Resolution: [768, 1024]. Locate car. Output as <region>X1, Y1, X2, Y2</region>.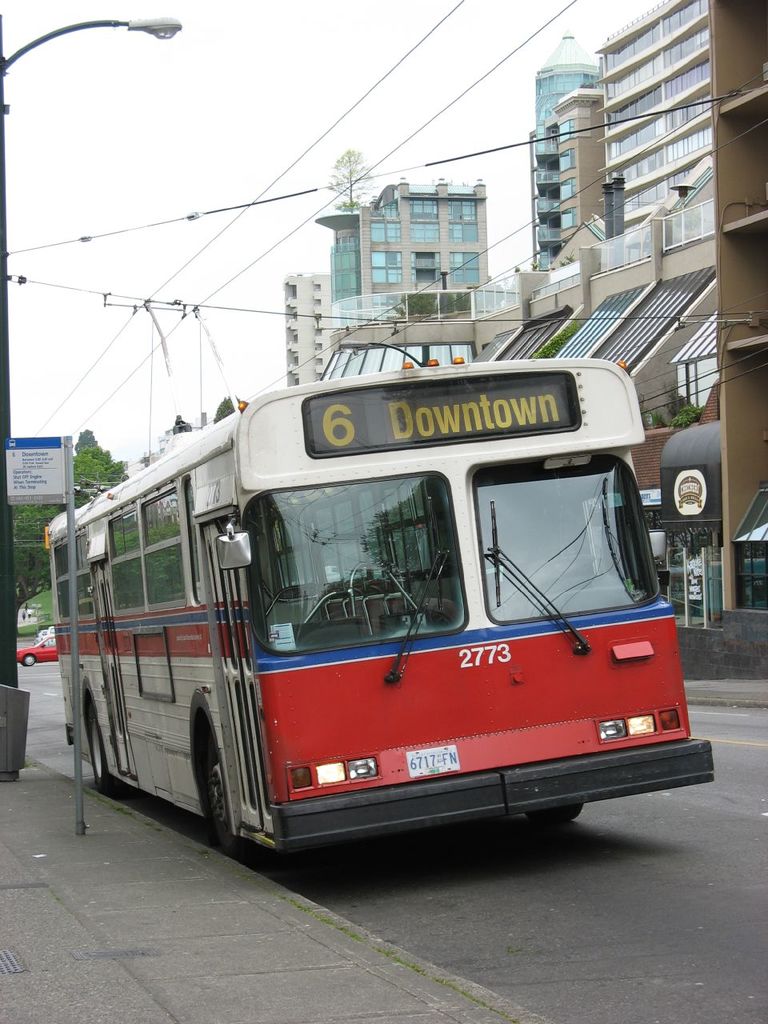
<region>15, 633, 58, 670</region>.
